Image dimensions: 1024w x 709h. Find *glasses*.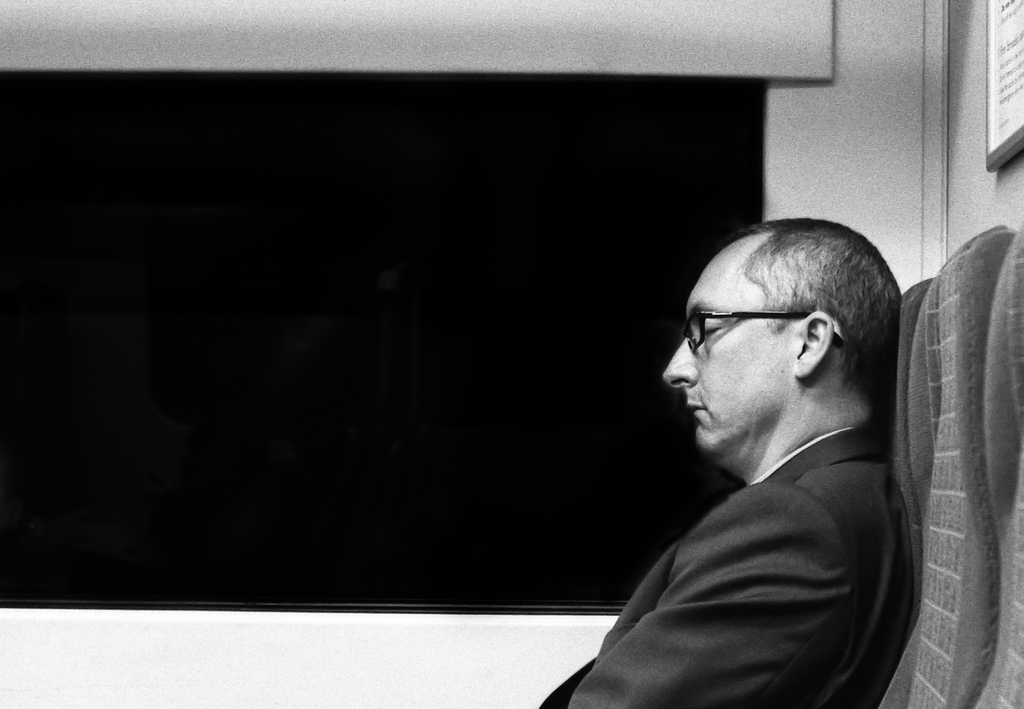
region(678, 309, 849, 352).
